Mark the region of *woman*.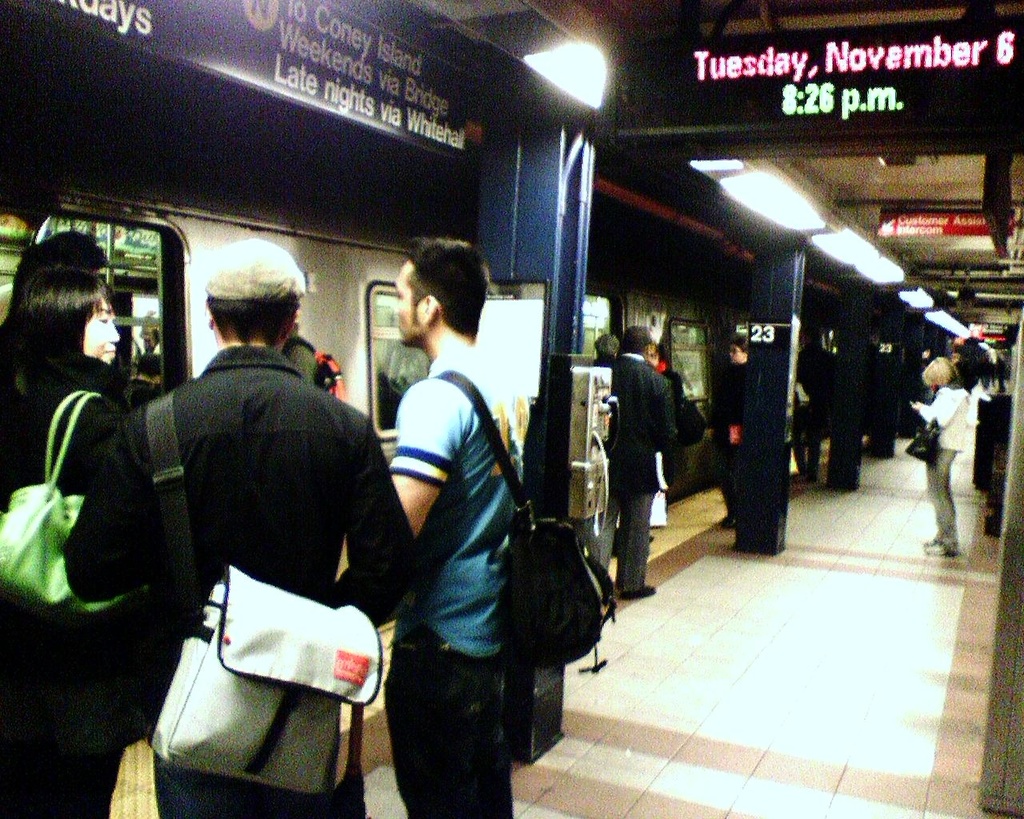
Region: 0/263/164/818.
